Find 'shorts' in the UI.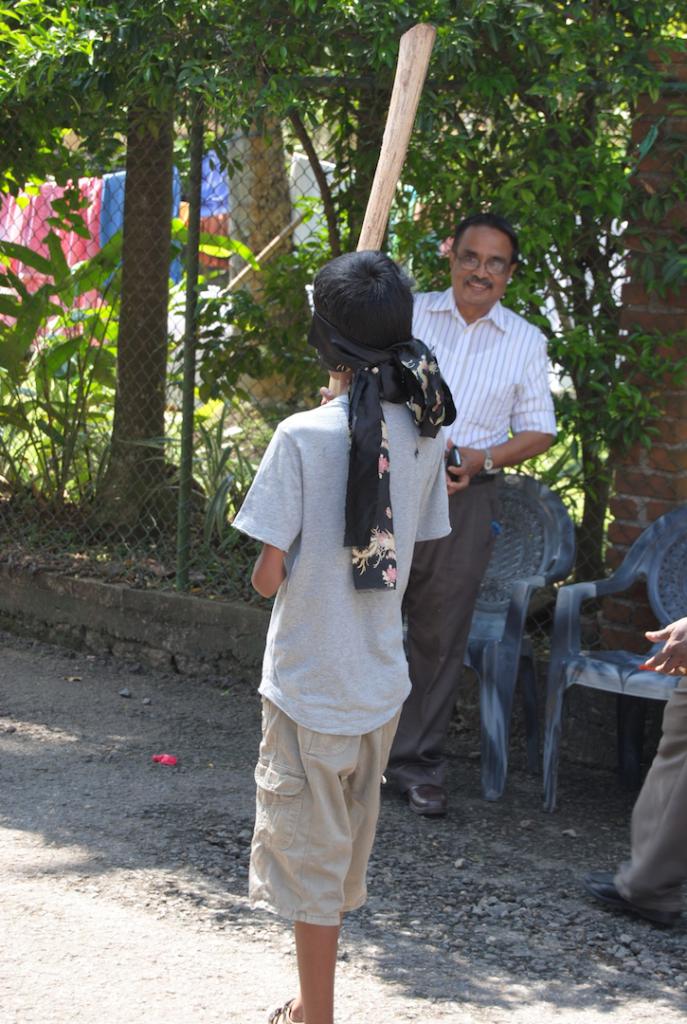
UI element at 255, 726, 396, 917.
